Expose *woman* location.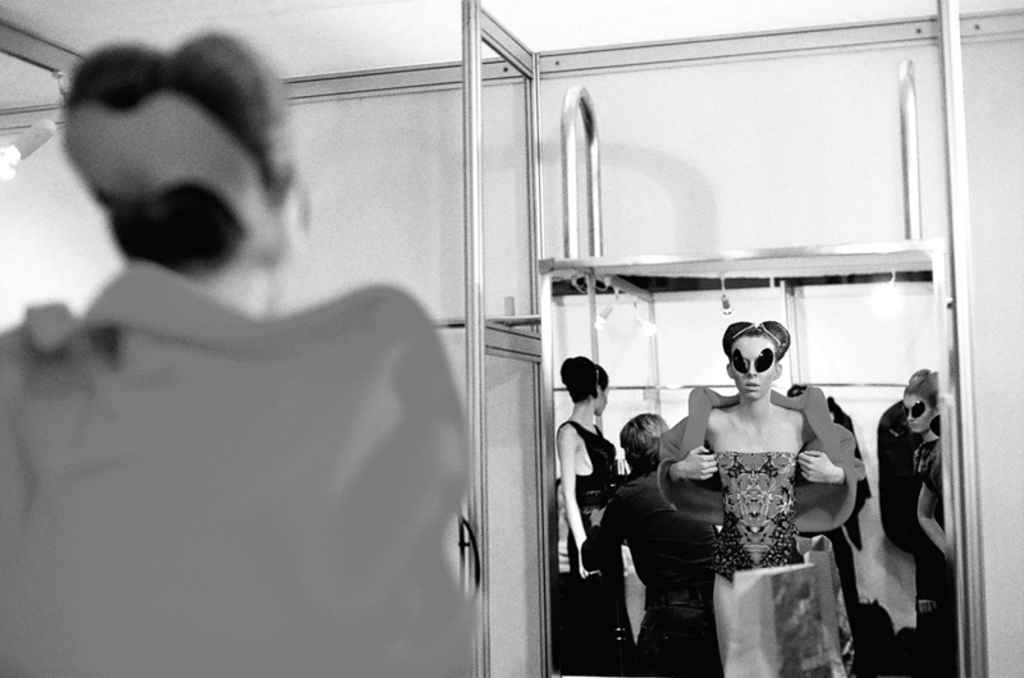
Exposed at x1=552, y1=353, x2=621, y2=677.
